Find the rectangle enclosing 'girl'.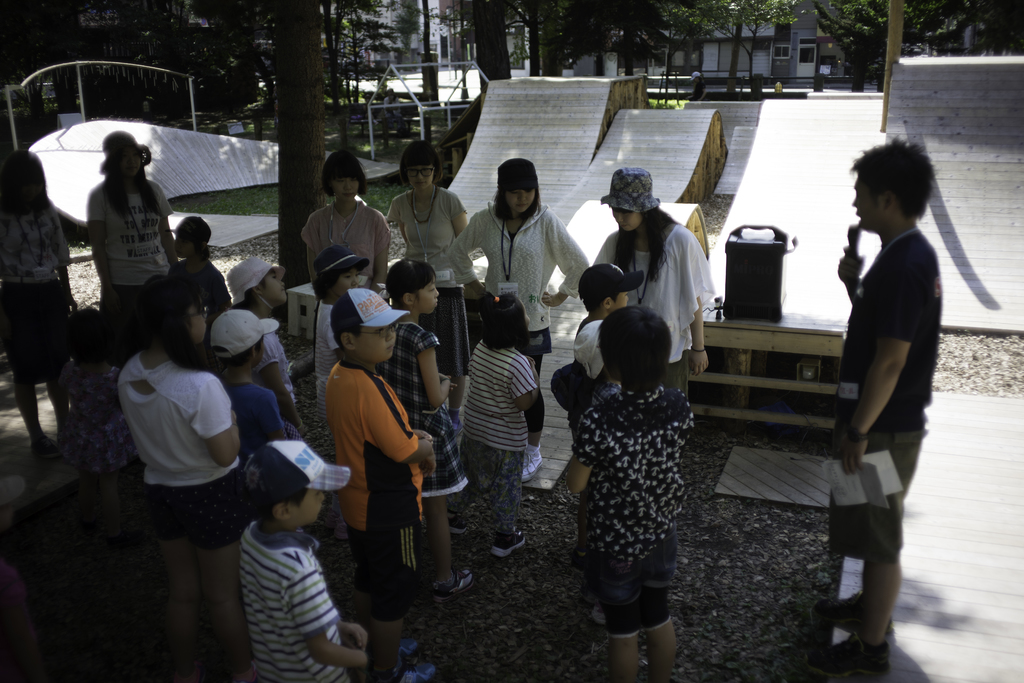
87:127:179:369.
